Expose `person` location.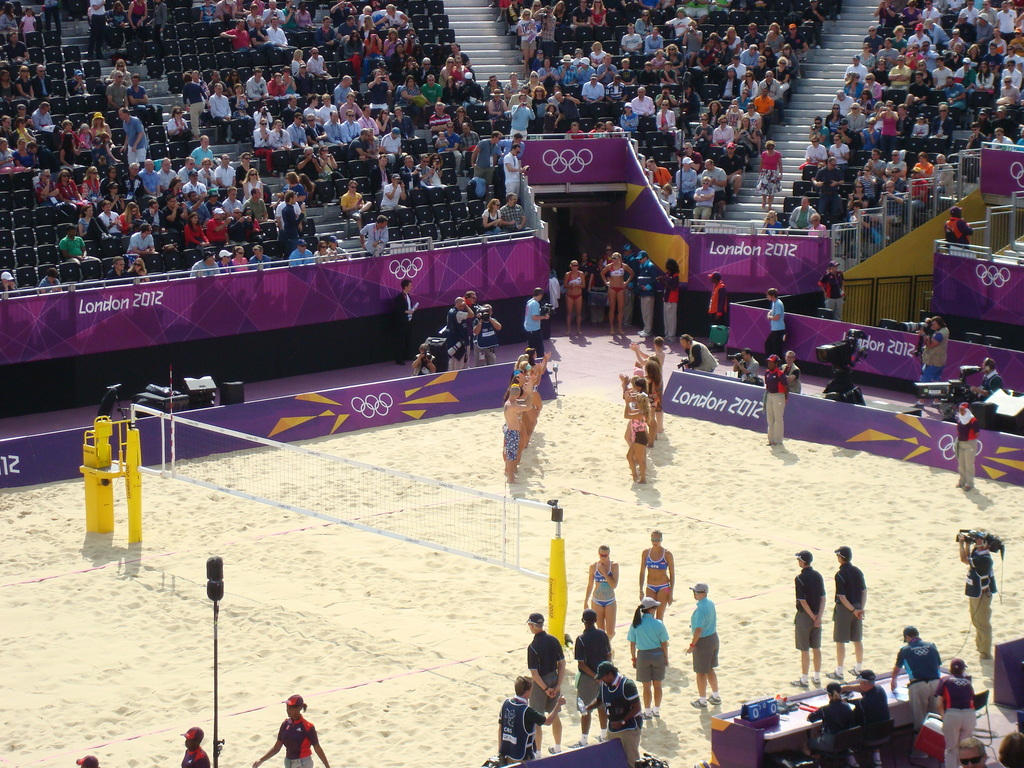
Exposed at (x1=614, y1=339, x2=666, y2=476).
